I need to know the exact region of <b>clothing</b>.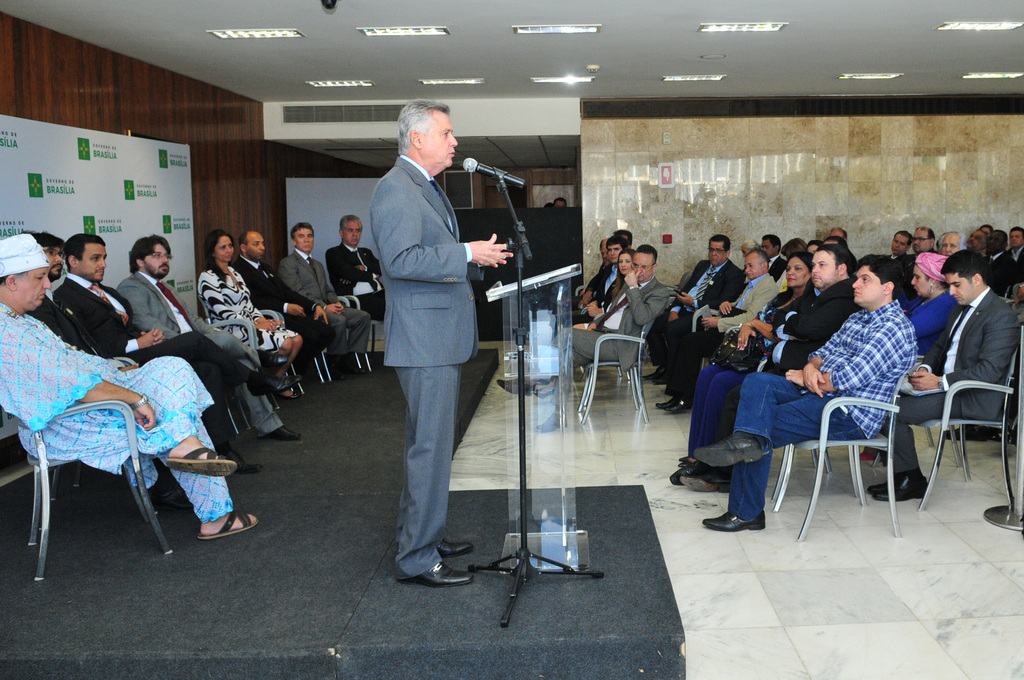
Region: x1=877 y1=282 x2=1022 y2=484.
